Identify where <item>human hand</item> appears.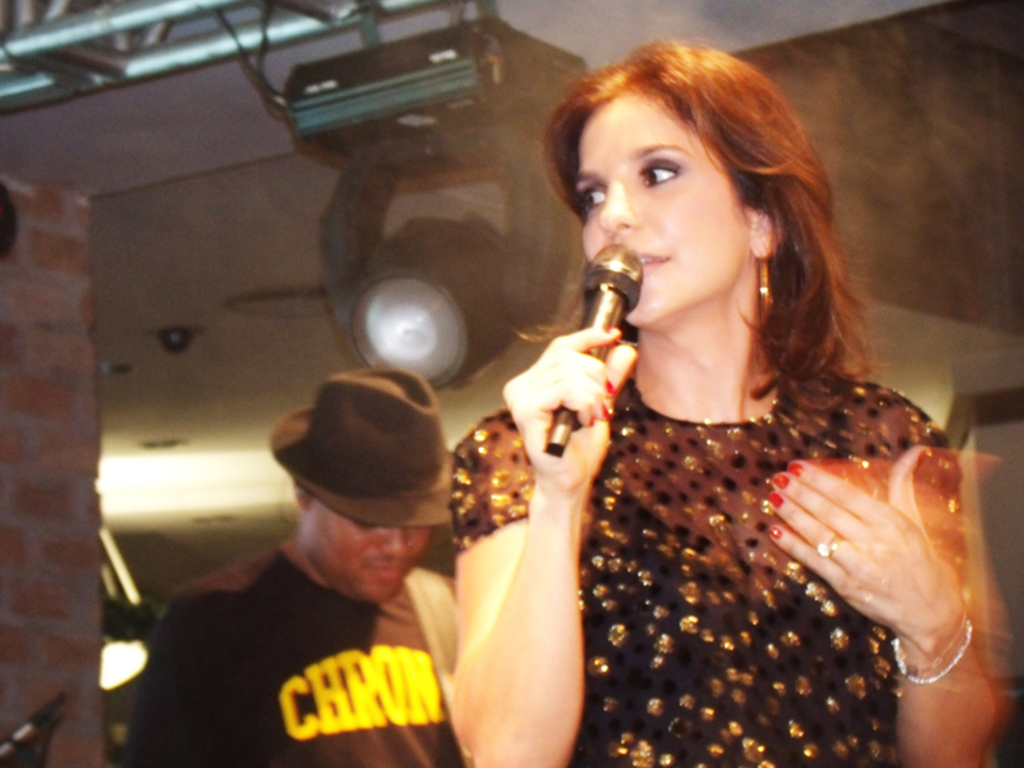
Appears at (left=767, top=443, right=957, bottom=639).
